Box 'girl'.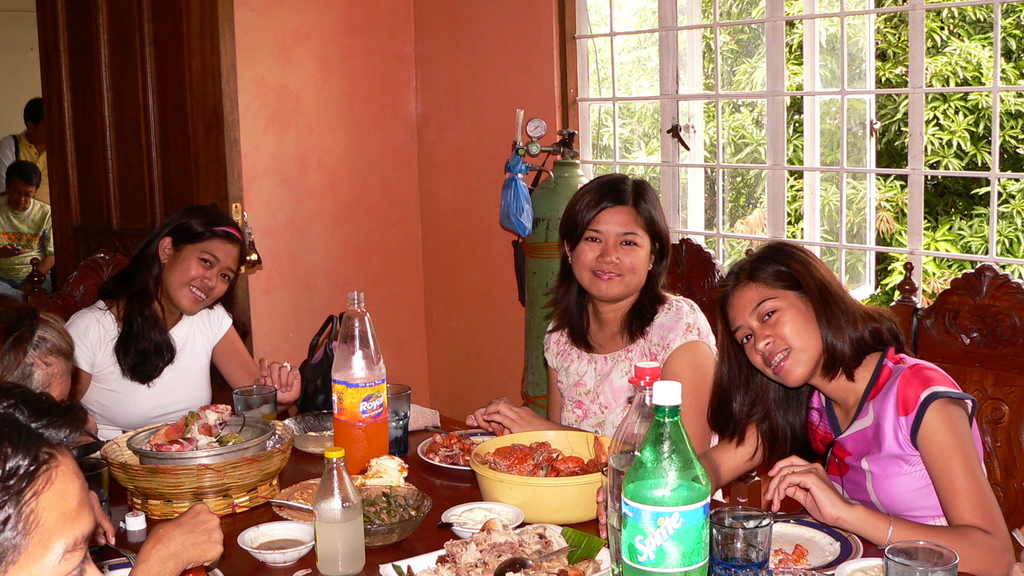
593:238:1016:575.
